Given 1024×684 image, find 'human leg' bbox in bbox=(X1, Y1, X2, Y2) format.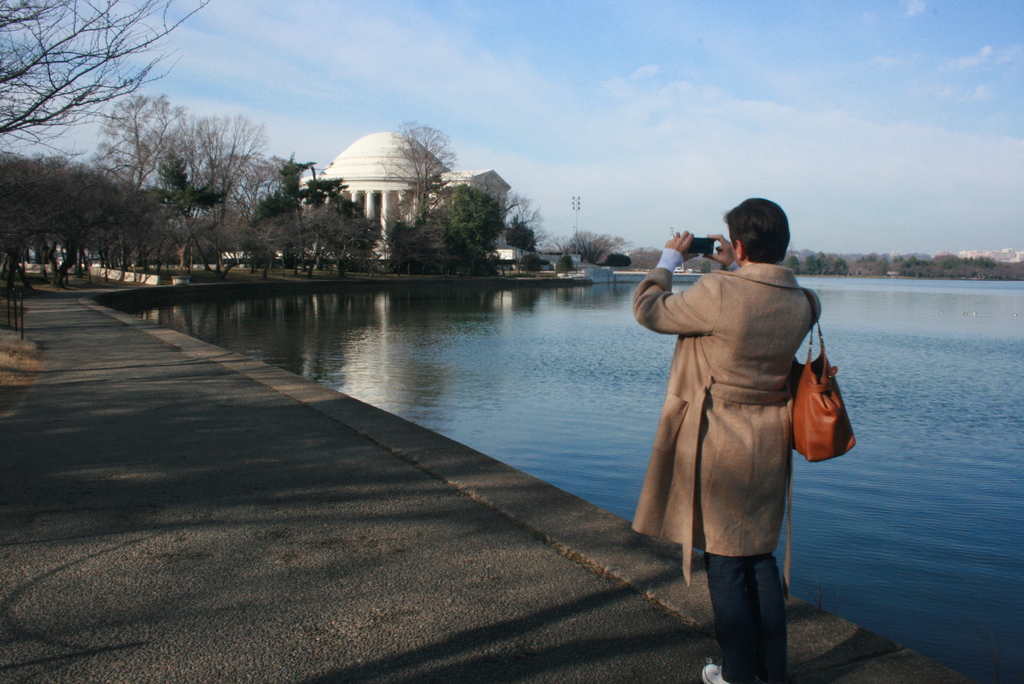
bbox=(694, 469, 749, 683).
